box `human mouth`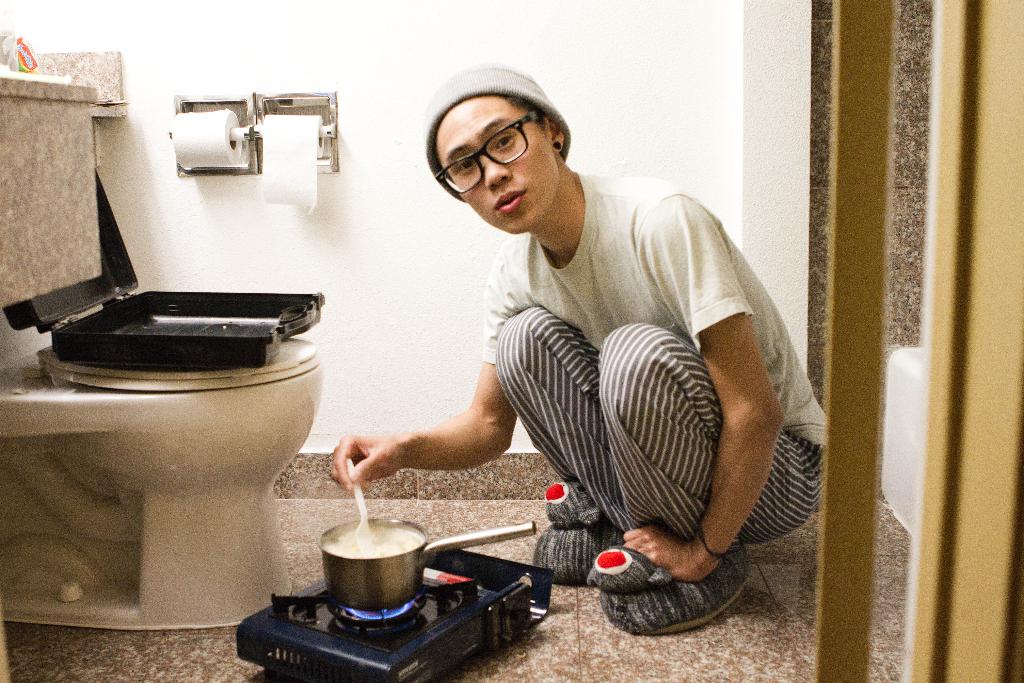
rect(495, 190, 524, 213)
